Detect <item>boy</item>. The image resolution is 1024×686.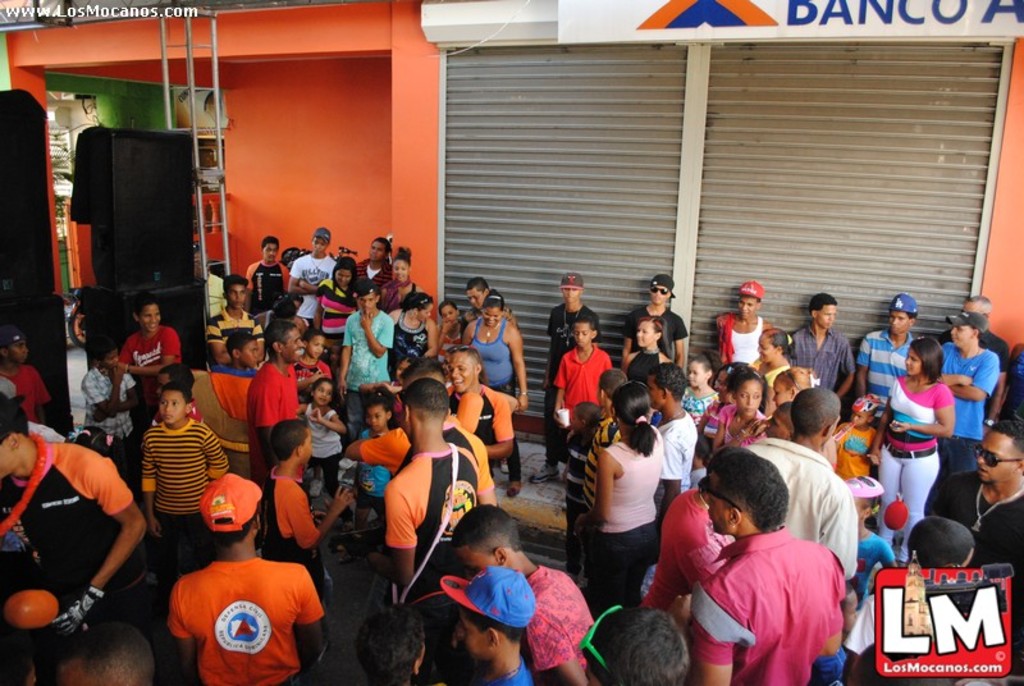
[838,516,977,685].
